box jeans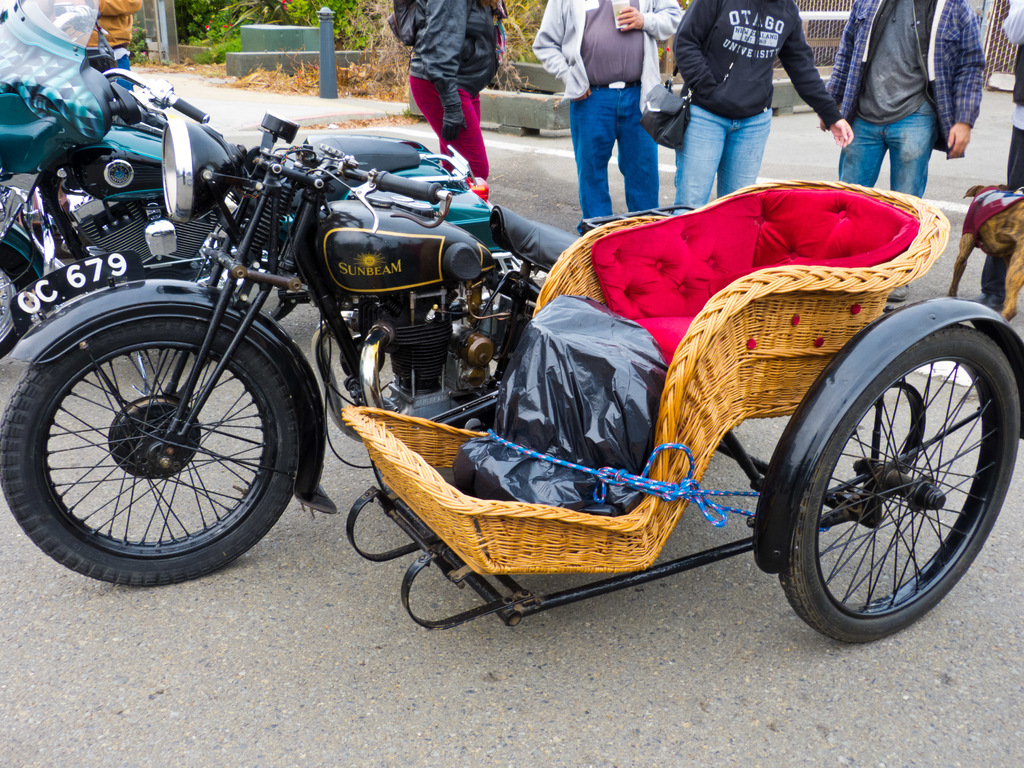
<bbox>833, 107, 931, 198</bbox>
